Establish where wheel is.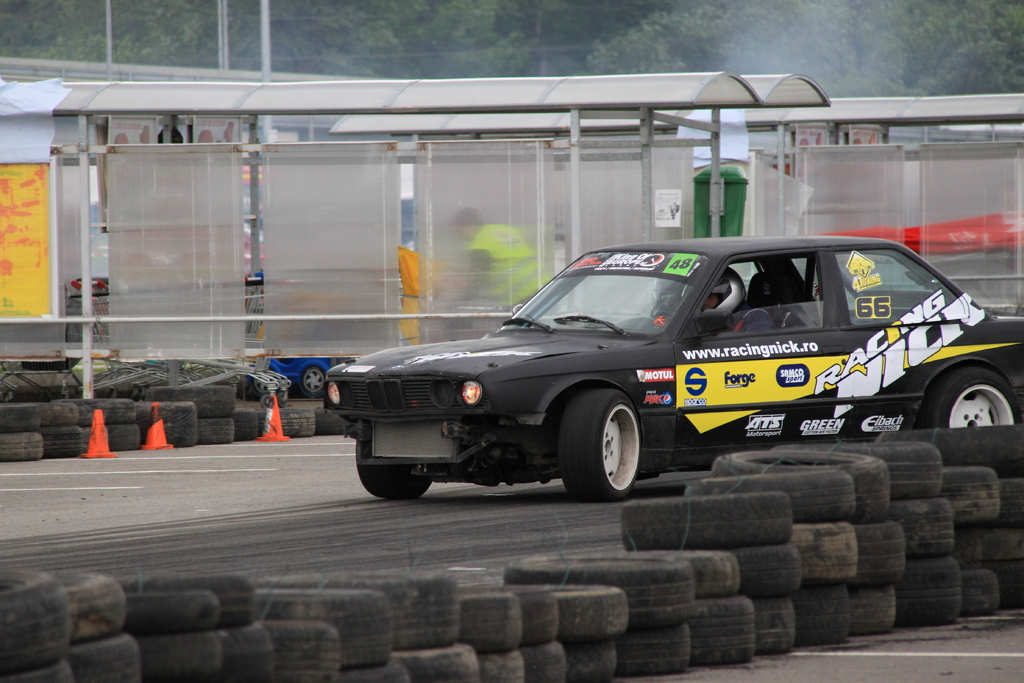
Established at [left=305, top=370, right=326, bottom=391].
